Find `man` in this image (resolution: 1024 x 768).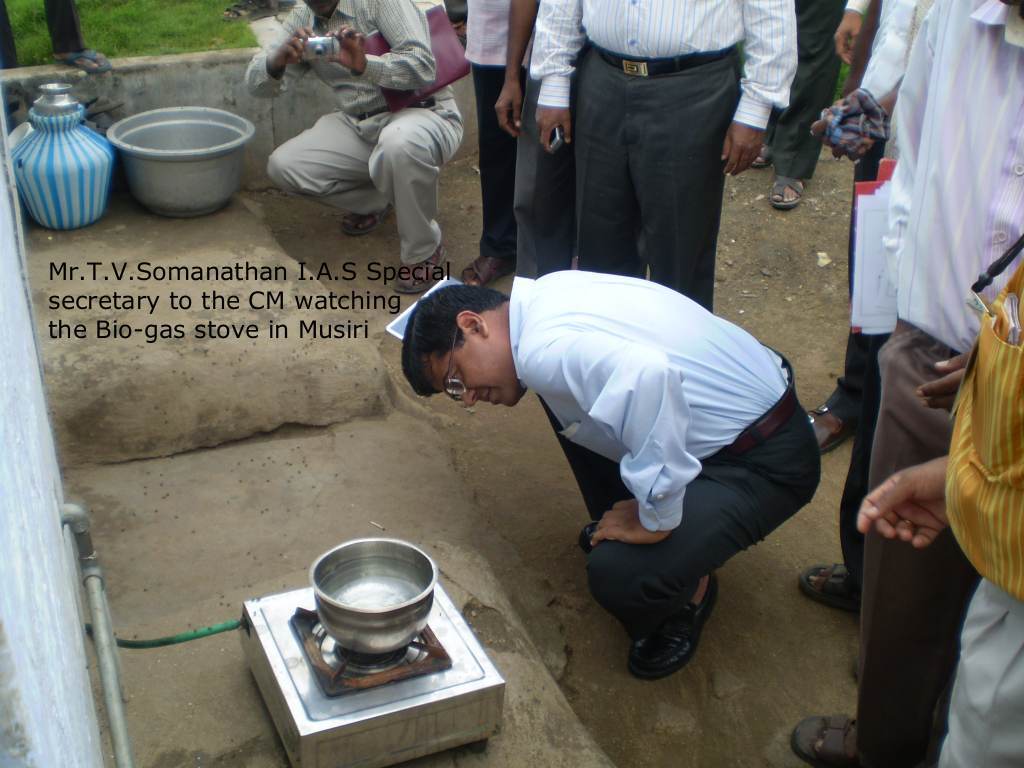
[778, 262, 1023, 767].
